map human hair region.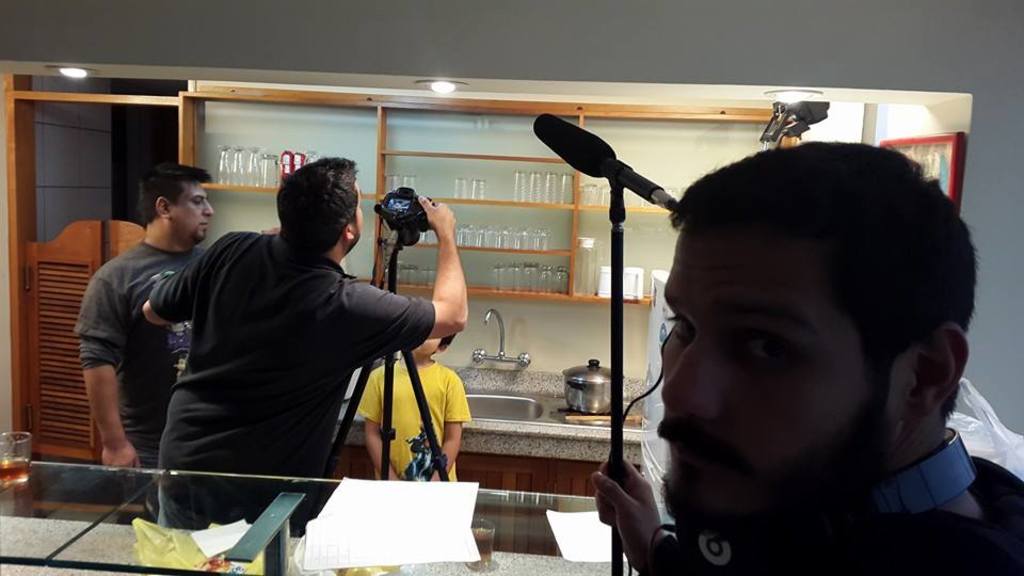
Mapped to {"left": 671, "top": 124, "right": 969, "bottom": 447}.
